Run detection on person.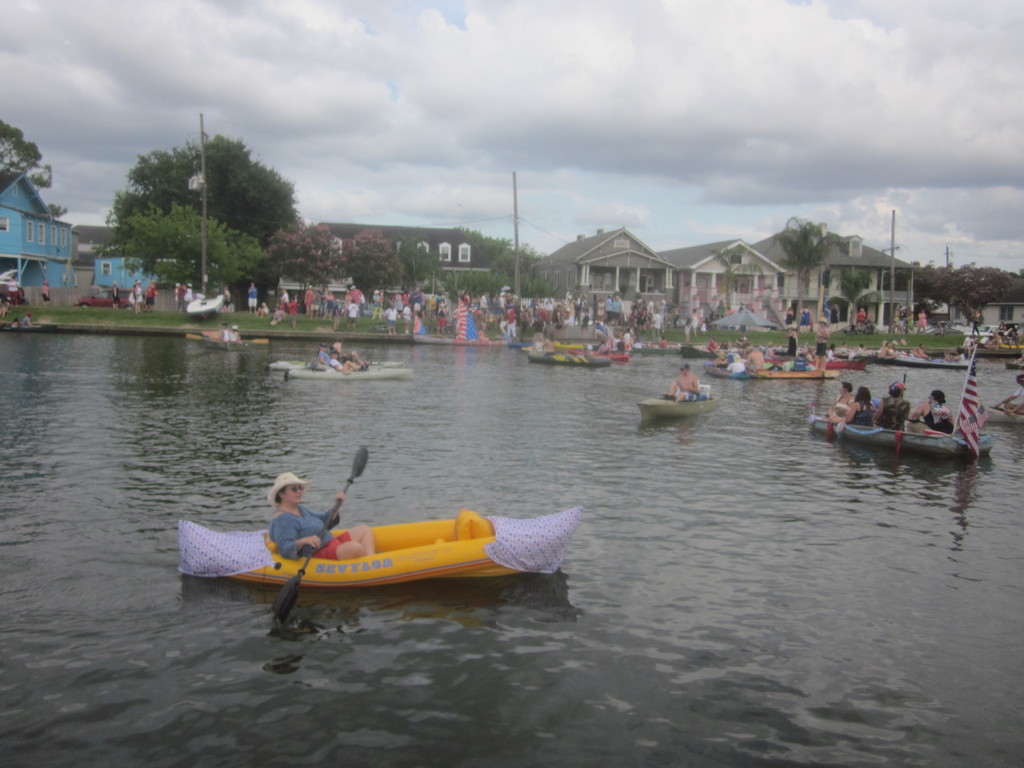
Result: left=262, top=474, right=381, bottom=562.
